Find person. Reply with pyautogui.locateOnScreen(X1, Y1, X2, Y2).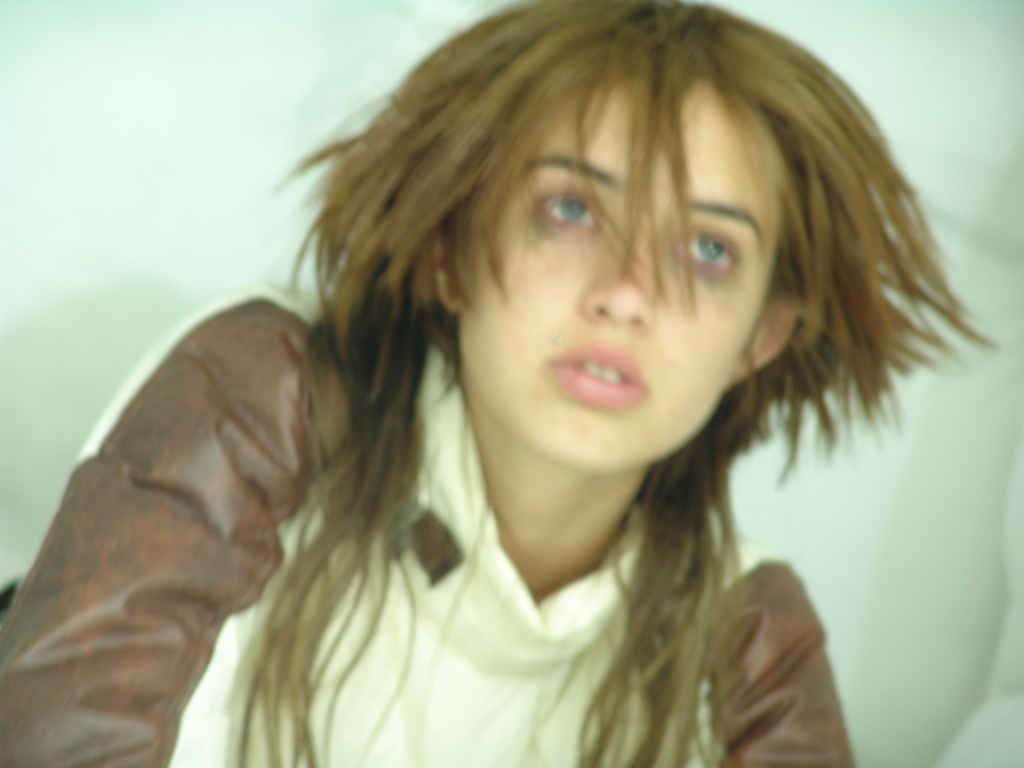
pyautogui.locateOnScreen(46, 18, 989, 767).
